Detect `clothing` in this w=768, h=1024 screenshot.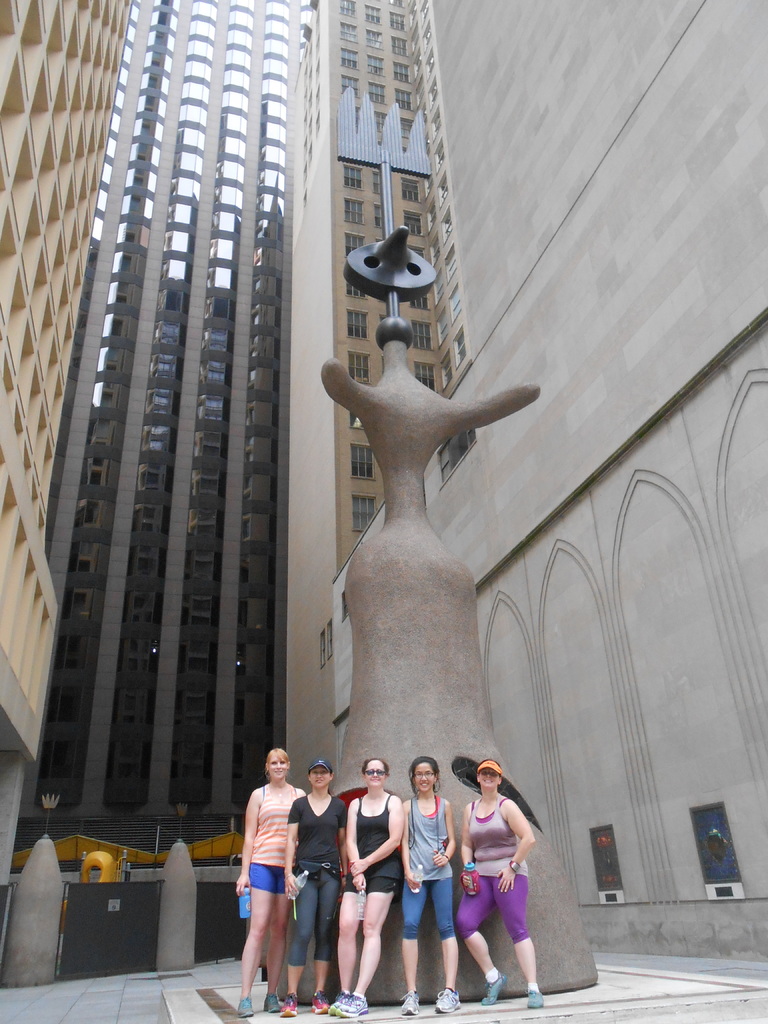
Detection: crop(399, 798, 458, 931).
